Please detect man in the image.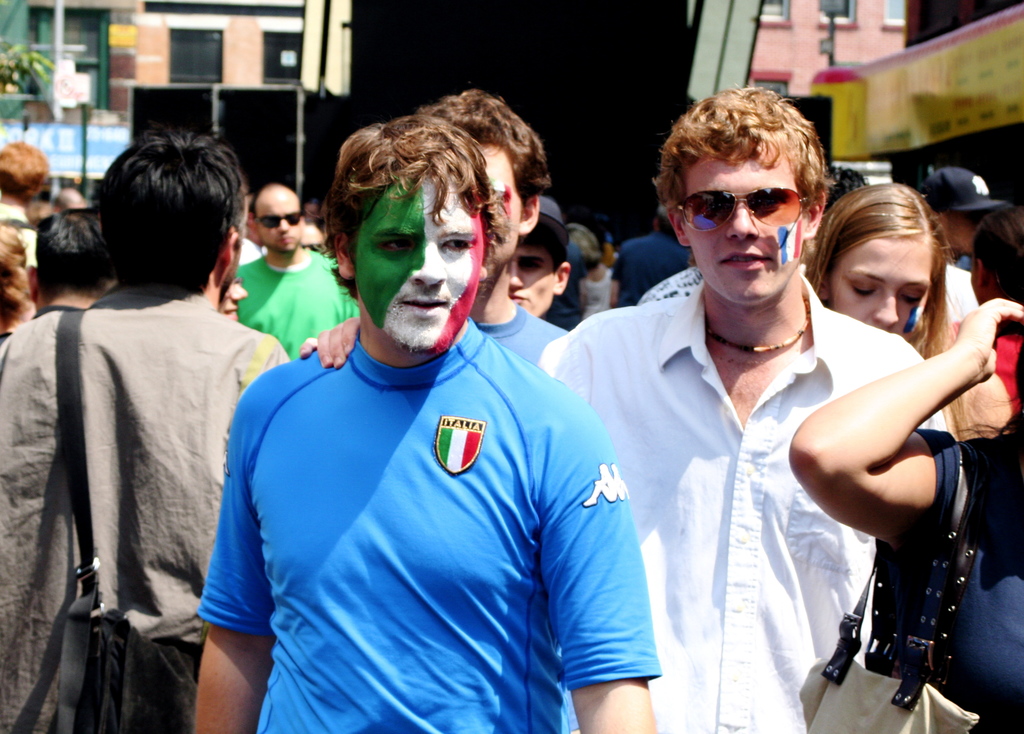
bbox(236, 180, 371, 358).
